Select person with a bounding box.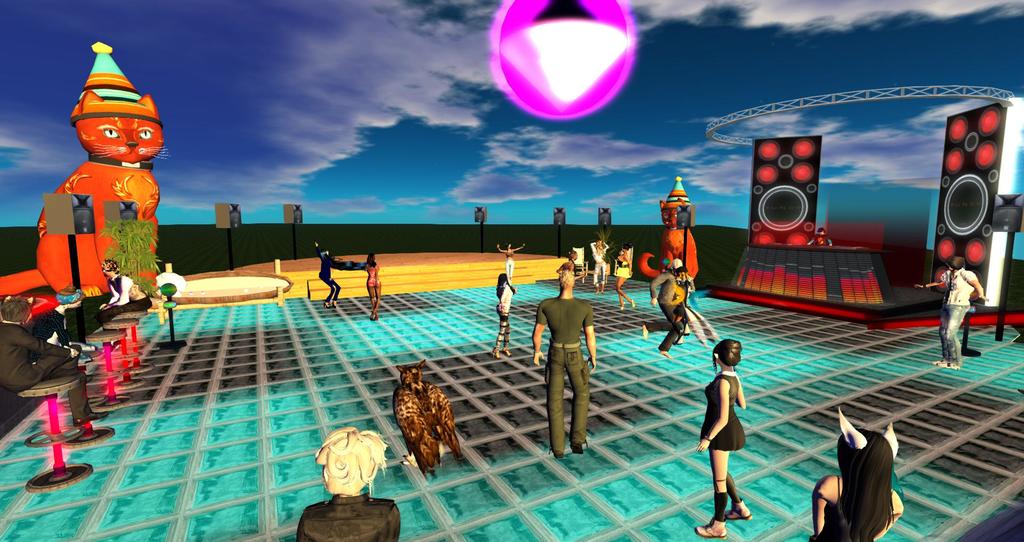
bbox=(614, 240, 637, 310).
